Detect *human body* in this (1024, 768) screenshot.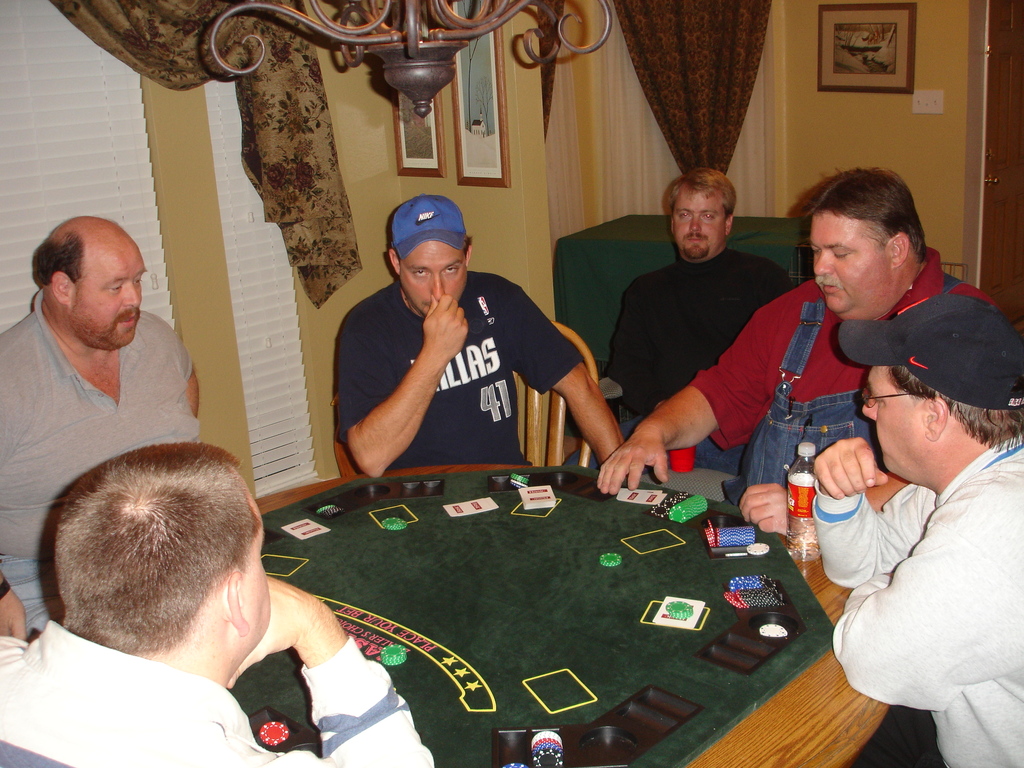
Detection: 339,192,632,479.
